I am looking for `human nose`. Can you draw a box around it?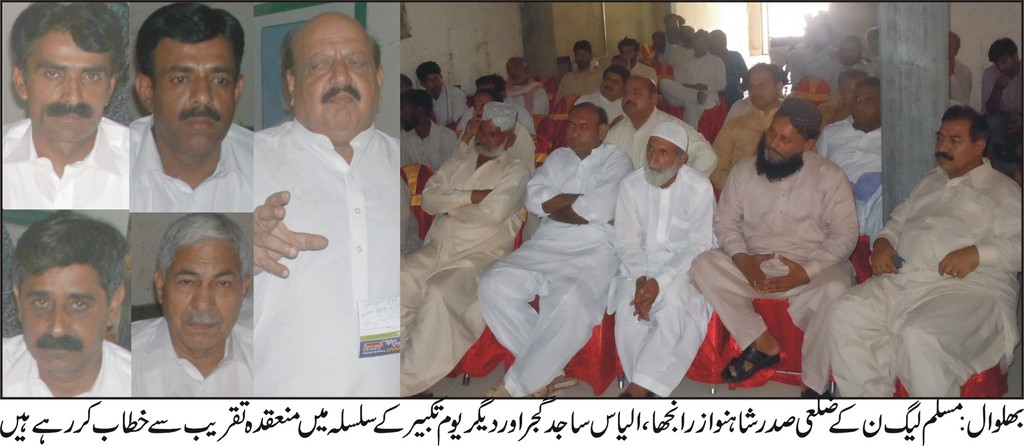
Sure, the bounding box is [938,139,950,153].
